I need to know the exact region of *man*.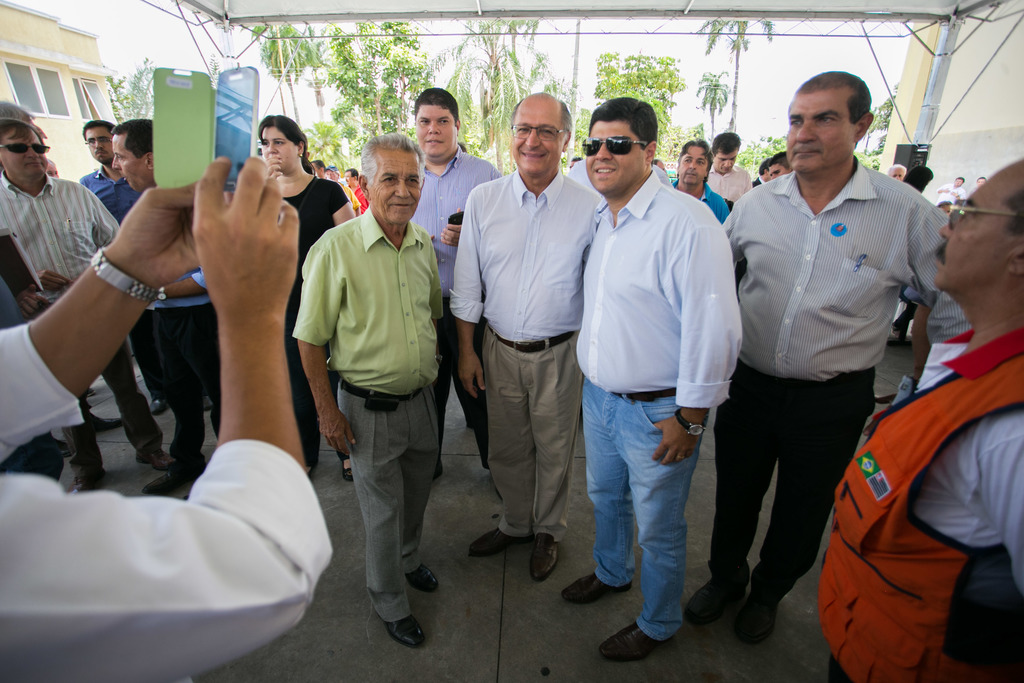
Region: {"left": 557, "top": 95, "right": 745, "bottom": 661}.
